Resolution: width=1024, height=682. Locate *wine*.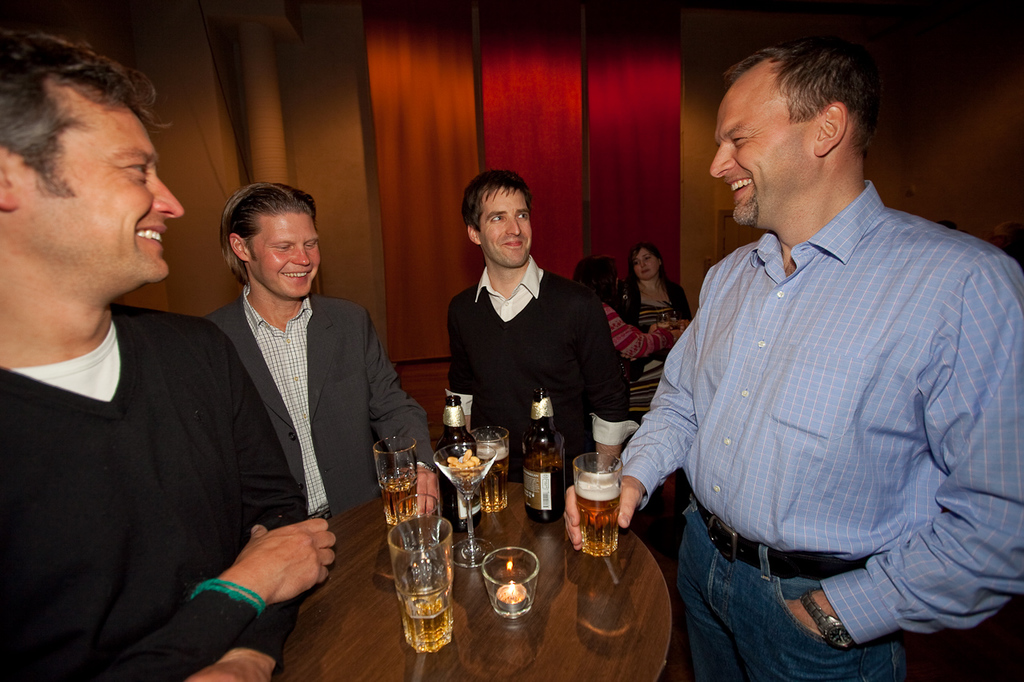
left=384, top=466, right=421, bottom=527.
